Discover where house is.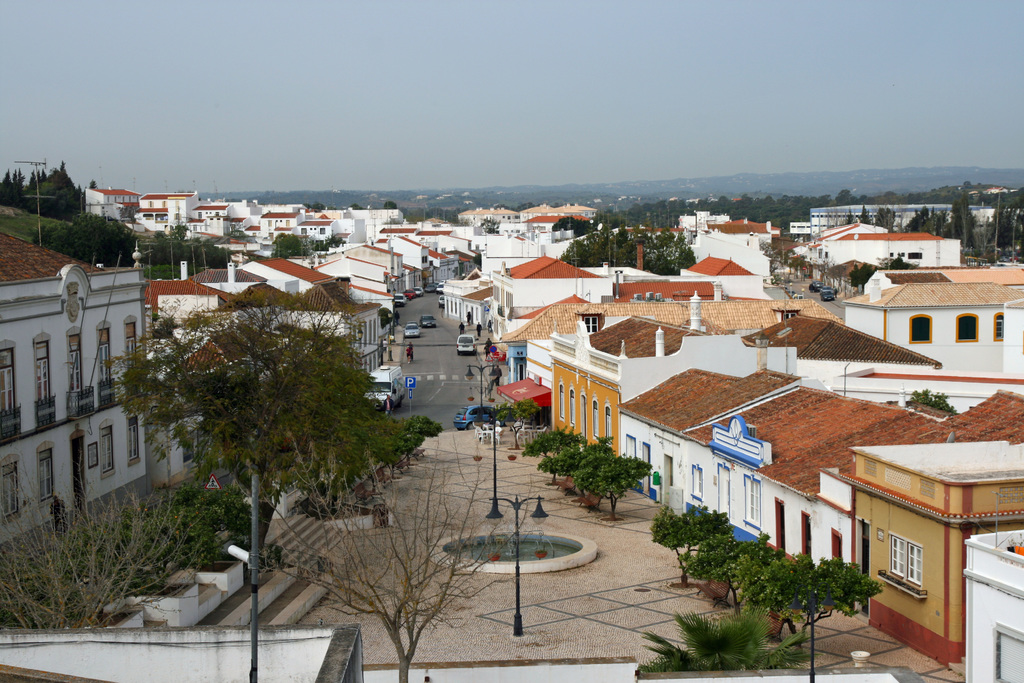
Discovered at (822, 390, 1014, 667).
